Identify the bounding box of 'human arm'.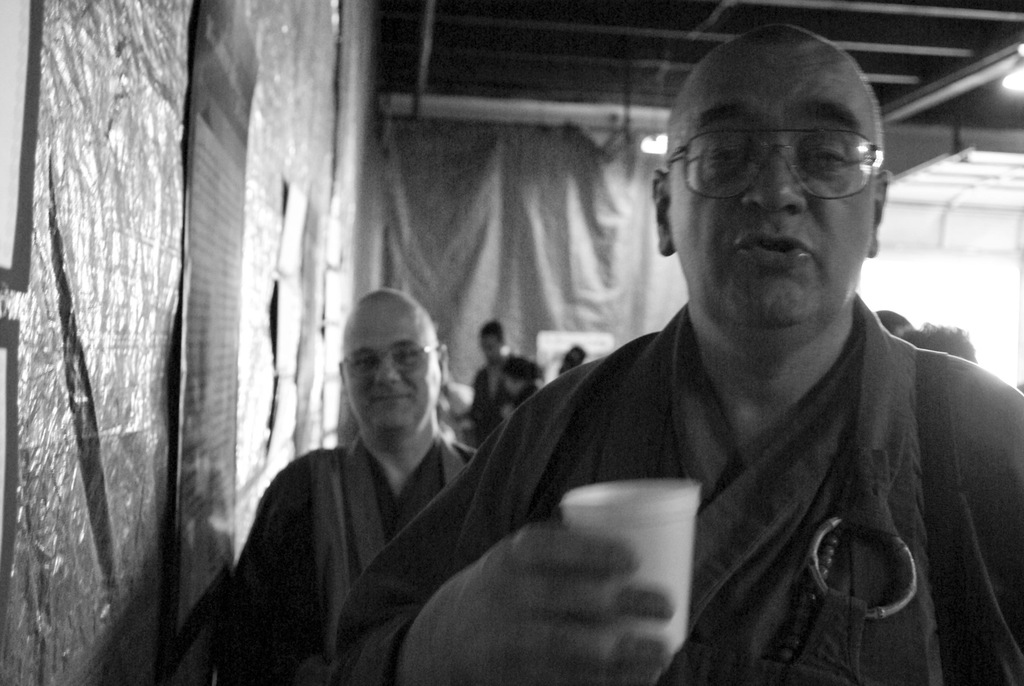
bbox(325, 405, 664, 684).
